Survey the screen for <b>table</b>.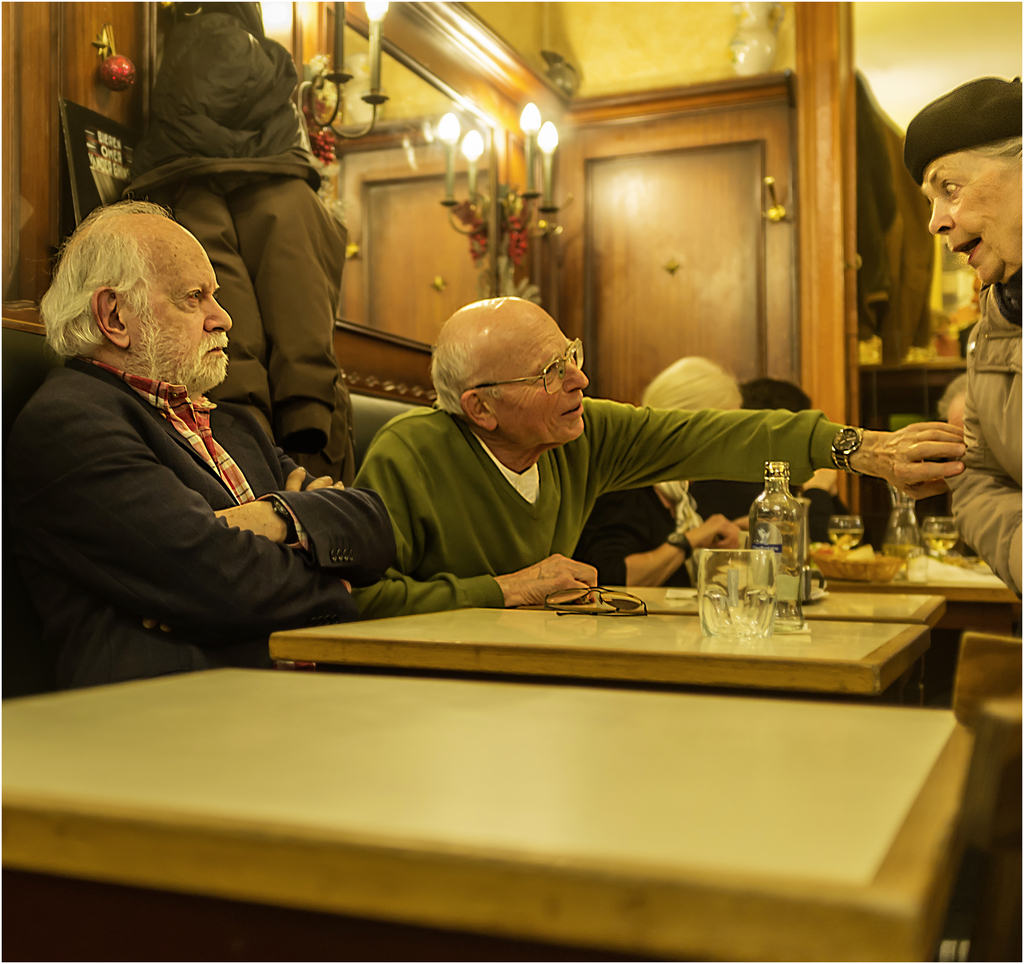
Survey found: [left=0, top=667, right=982, bottom=963].
